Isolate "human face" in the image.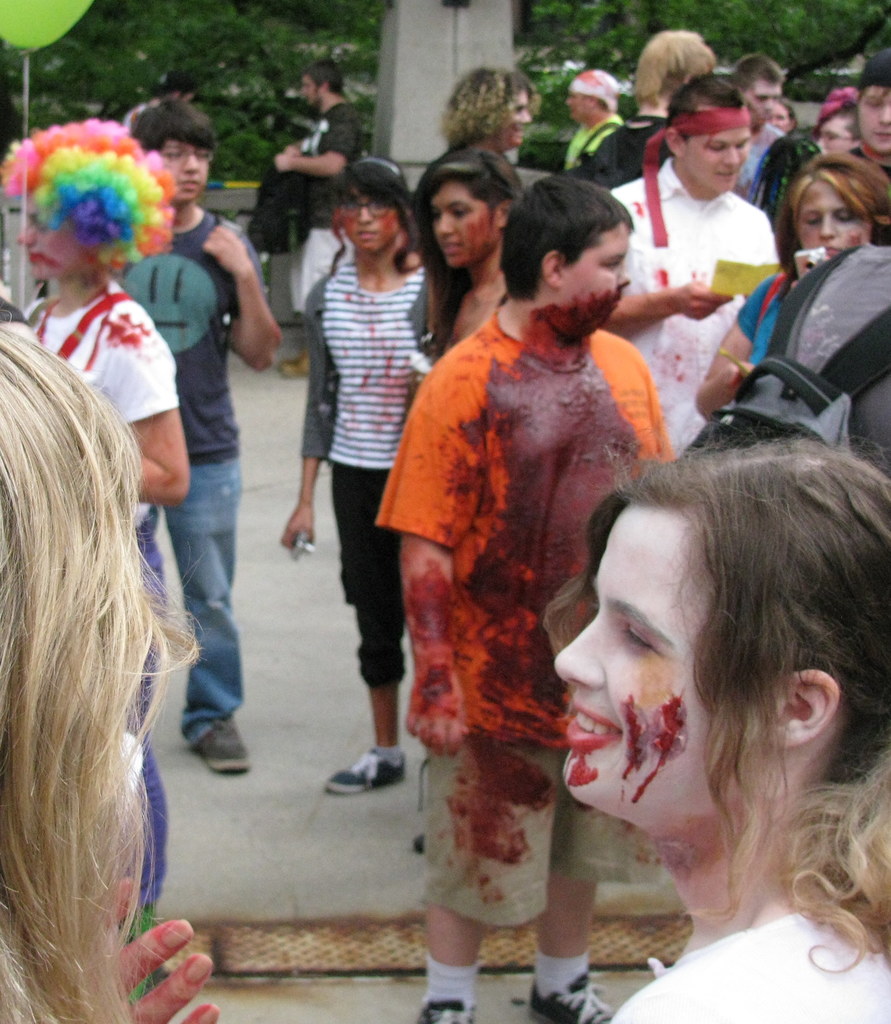
Isolated region: x1=796, y1=180, x2=876, y2=260.
